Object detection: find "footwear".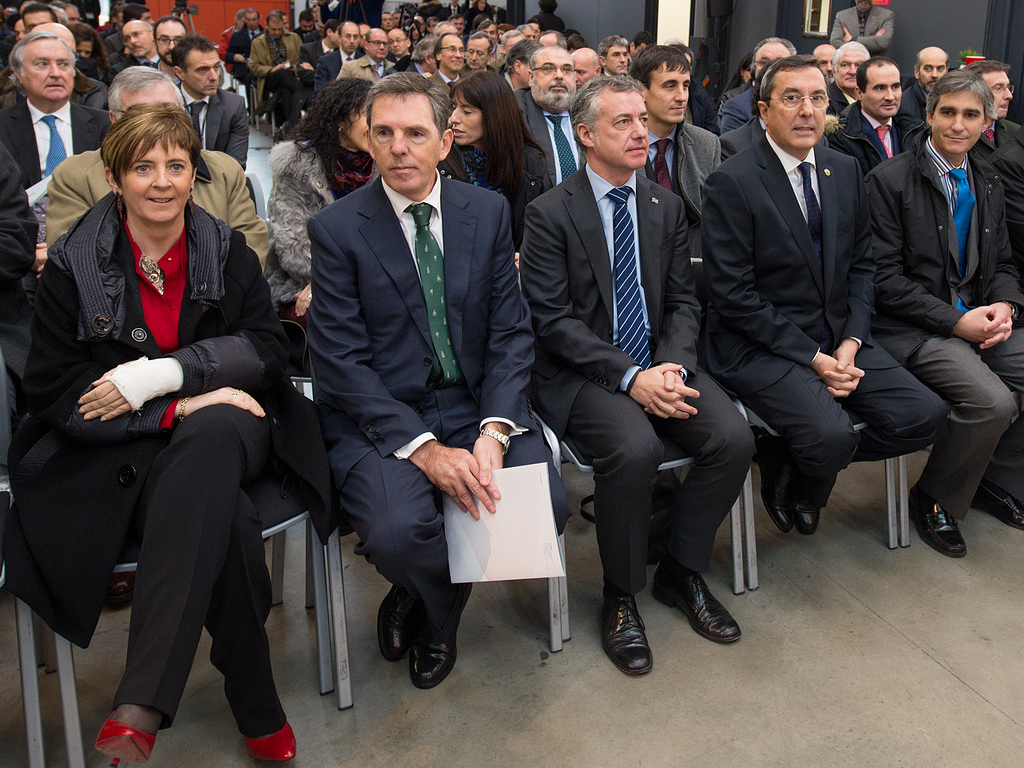
[x1=908, y1=484, x2=970, y2=559].
